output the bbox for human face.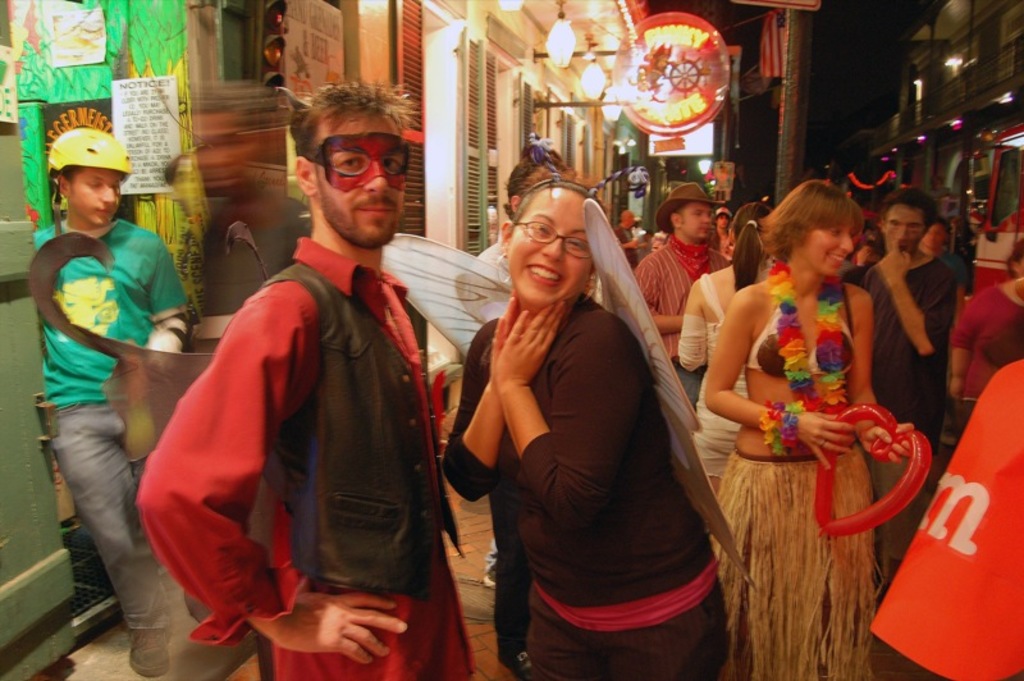
878 197 924 253.
